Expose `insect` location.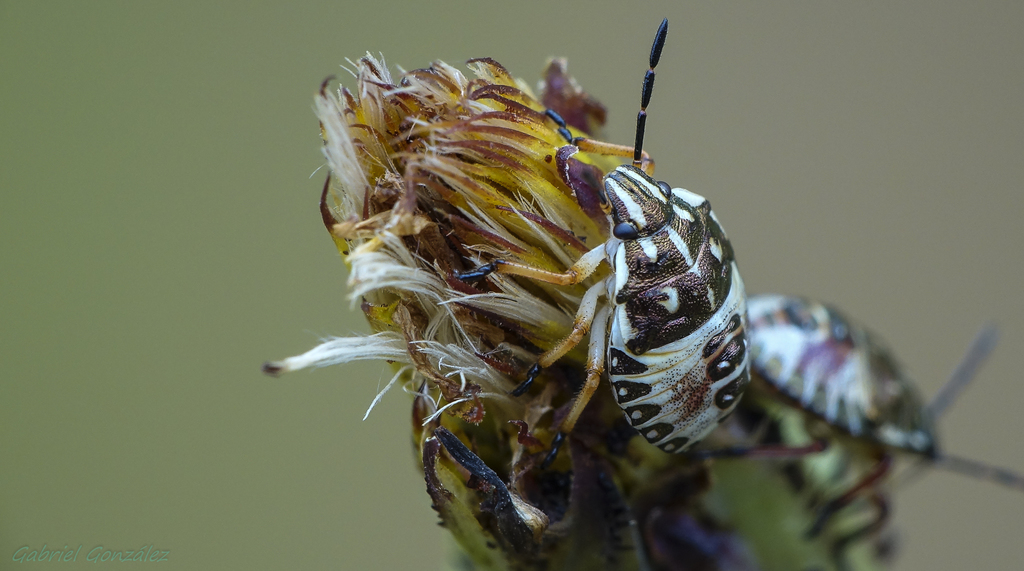
Exposed at box(492, 10, 763, 462).
